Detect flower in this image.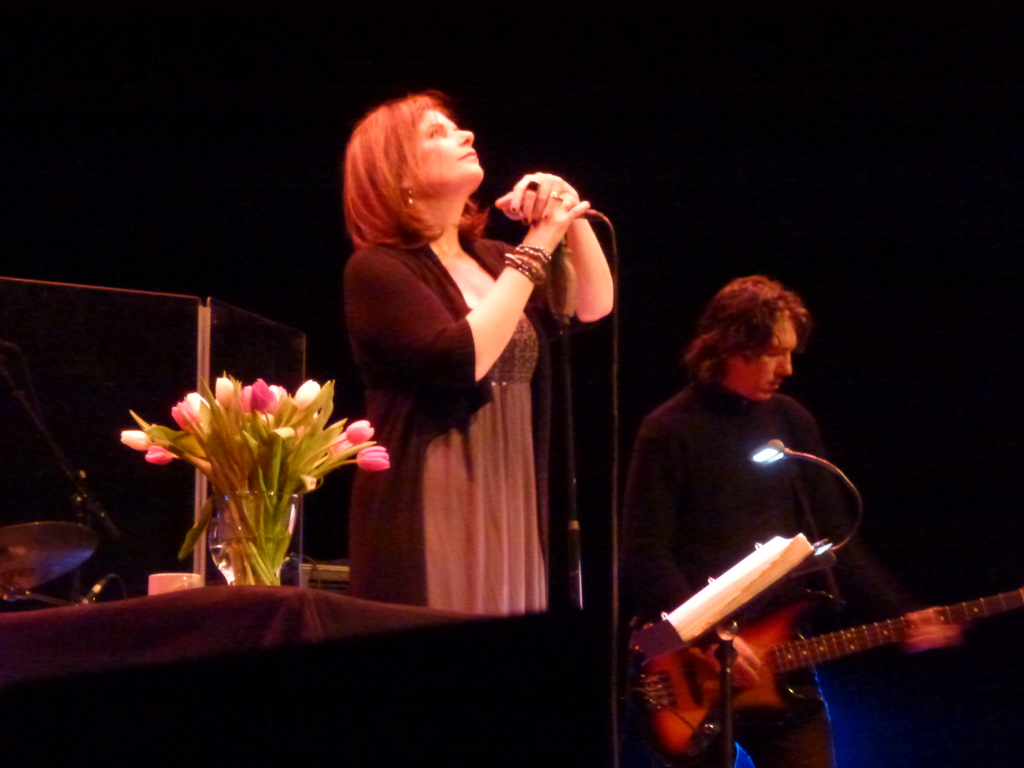
Detection: bbox=[141, 445, 173, 467].
